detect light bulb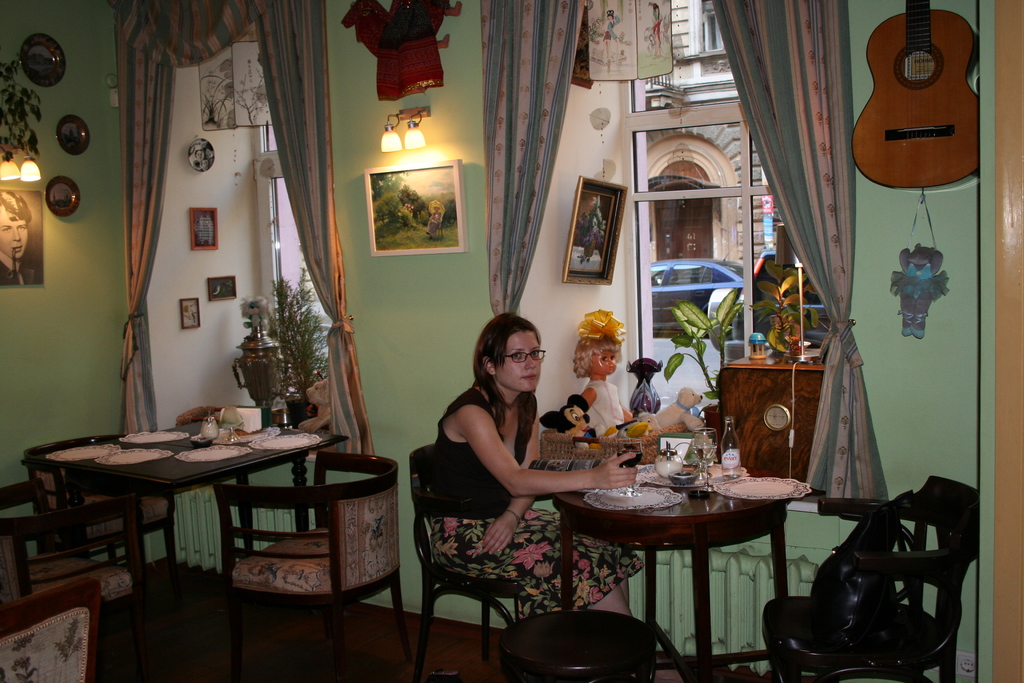
region(20, 157, 40, 179)
